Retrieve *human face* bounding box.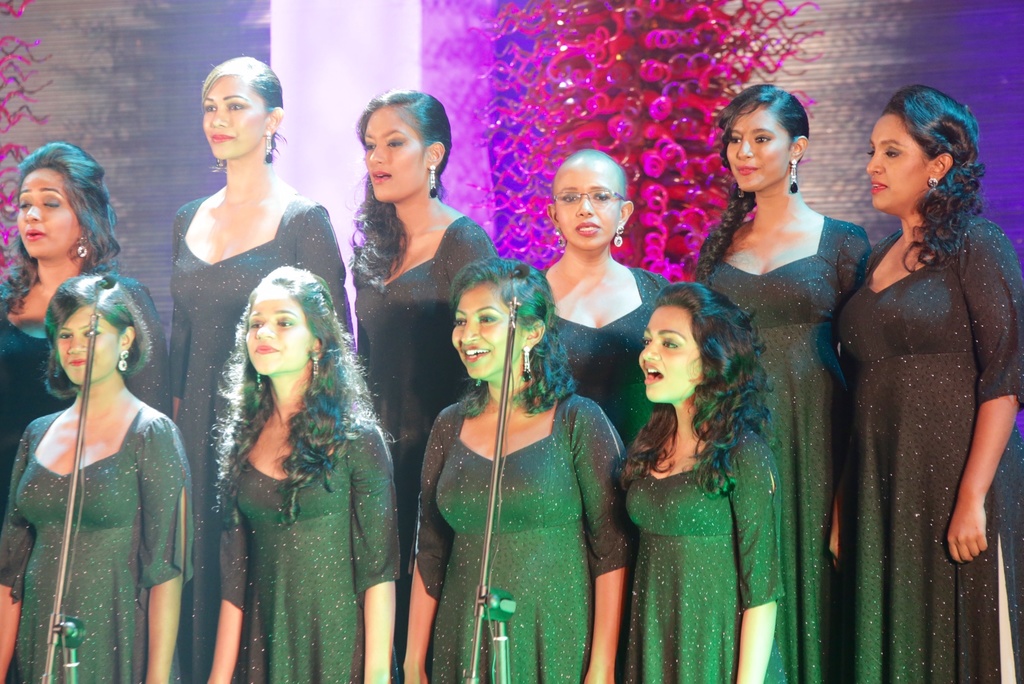
Bounding box: locate(727, 107, 793, 190).
